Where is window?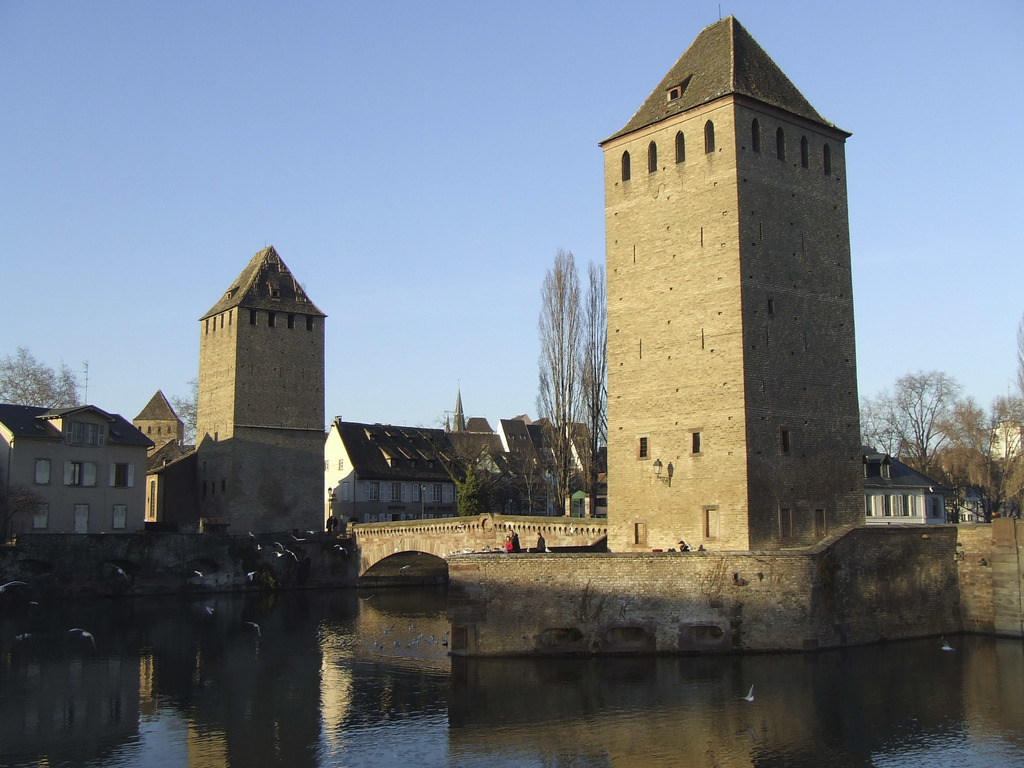
[883, 495, 894, 519].
